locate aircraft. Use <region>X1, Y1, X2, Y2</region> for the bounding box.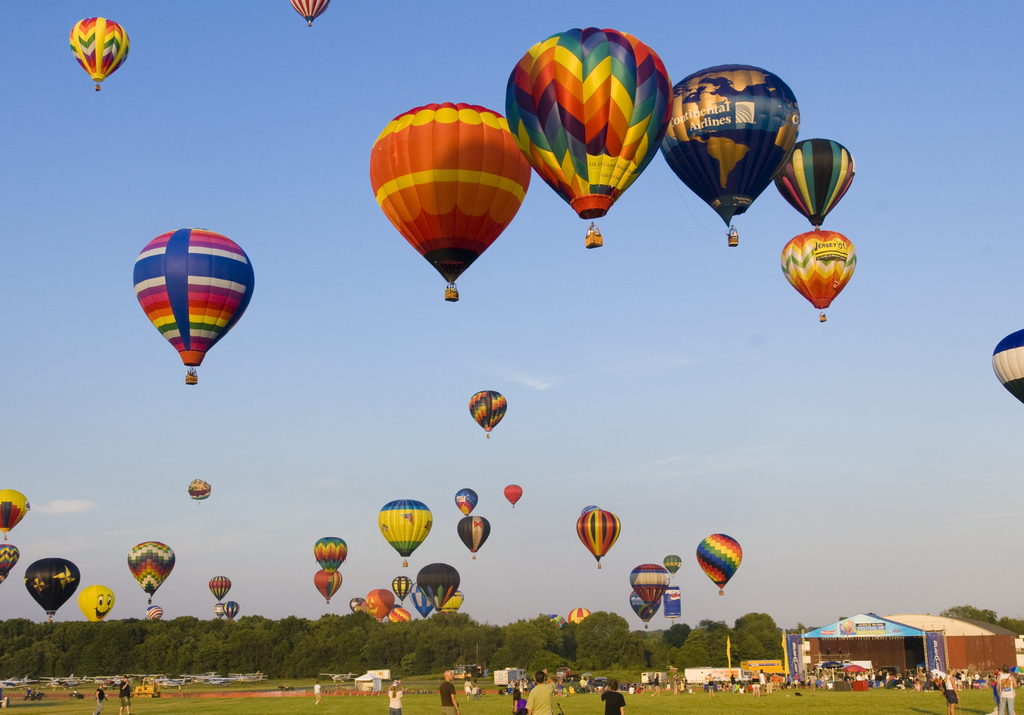
<region>0, 543, 20, 575</region>.
